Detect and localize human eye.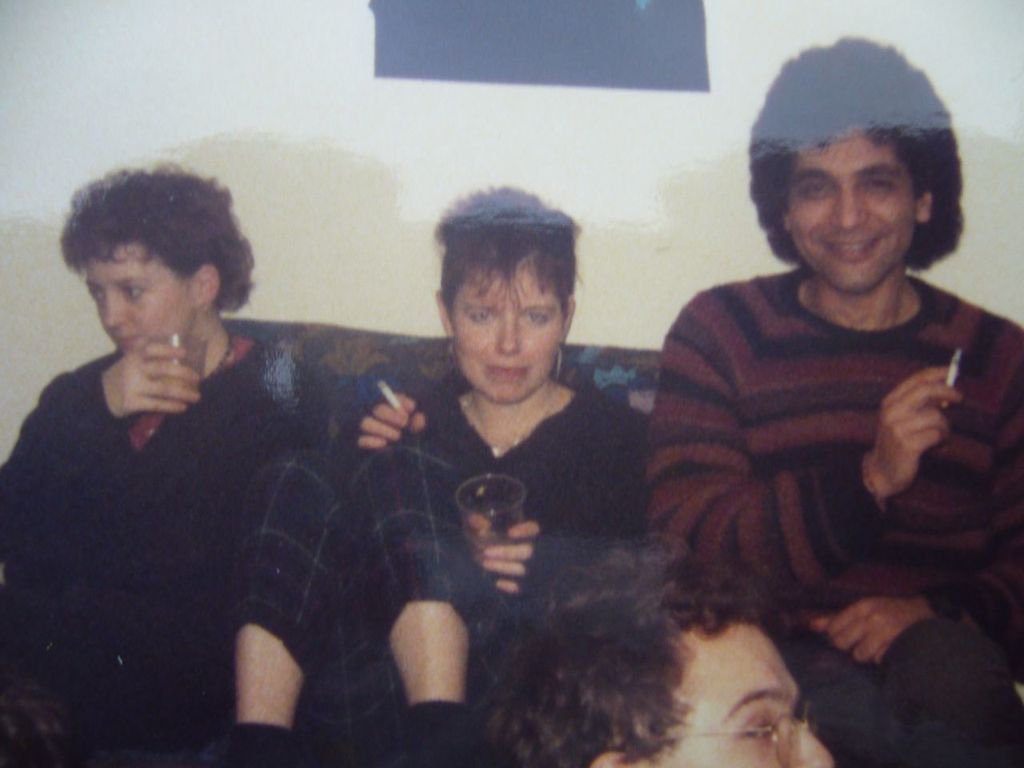
Localized at detection(519, 309, 549, 330).
